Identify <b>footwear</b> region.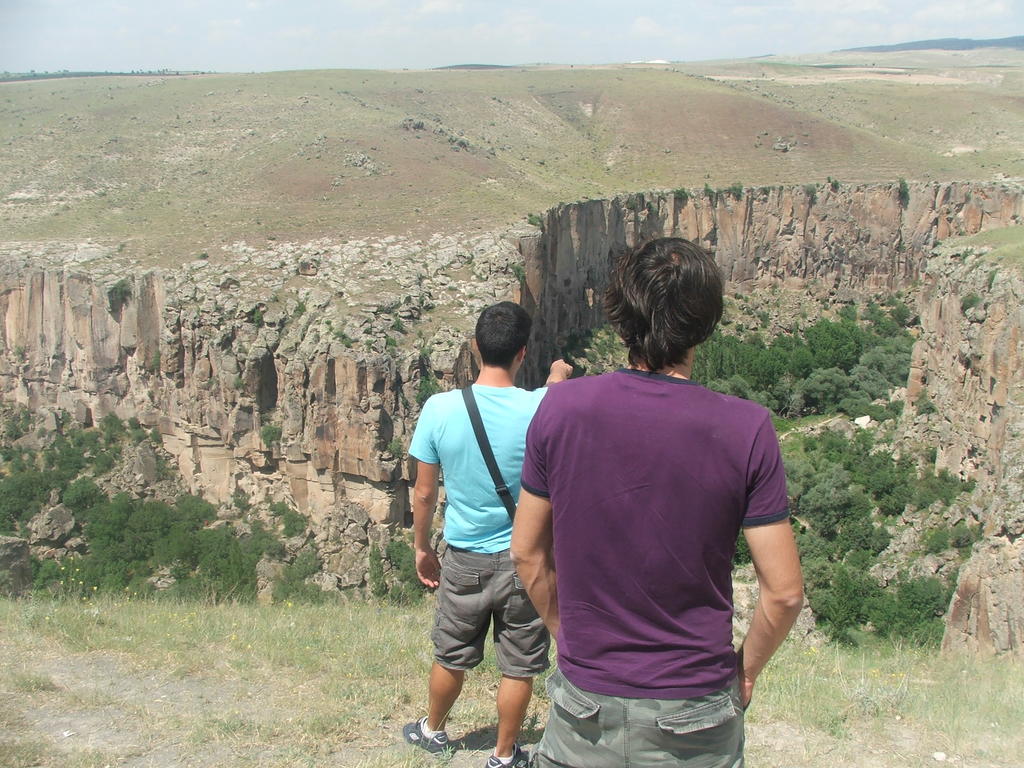
Region: locate(400, 714, 455, 760).
